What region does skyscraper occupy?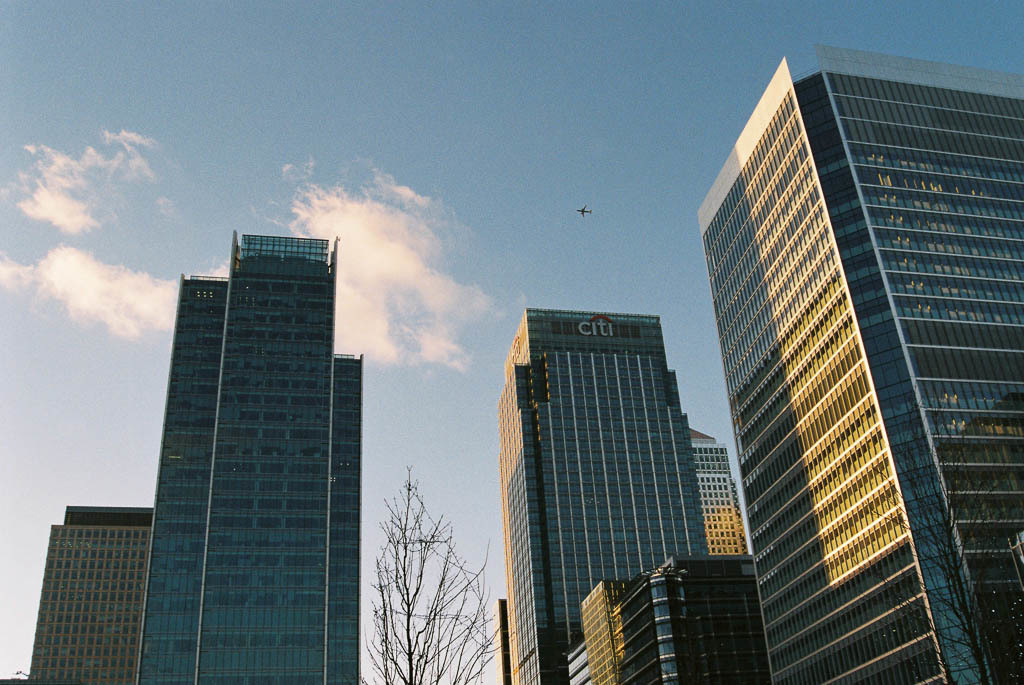
x1=125, y1=234, x2=371, y2=684.
